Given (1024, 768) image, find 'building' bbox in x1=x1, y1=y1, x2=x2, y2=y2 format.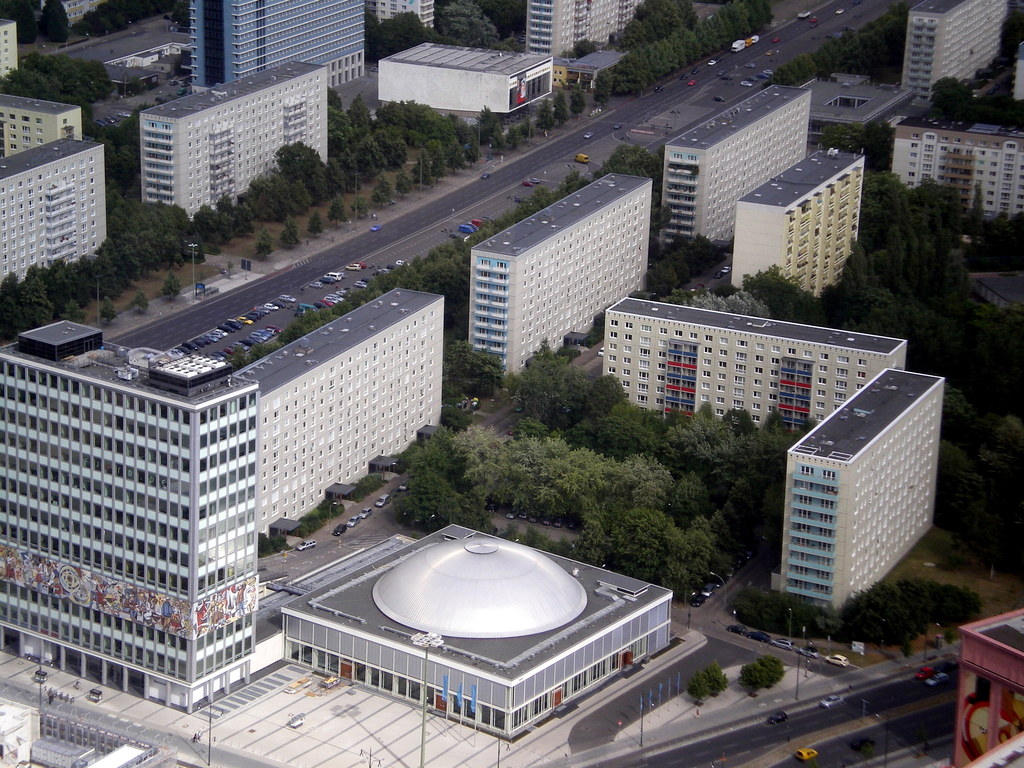
x1=0, y1=132, x2=104, y2=285.
